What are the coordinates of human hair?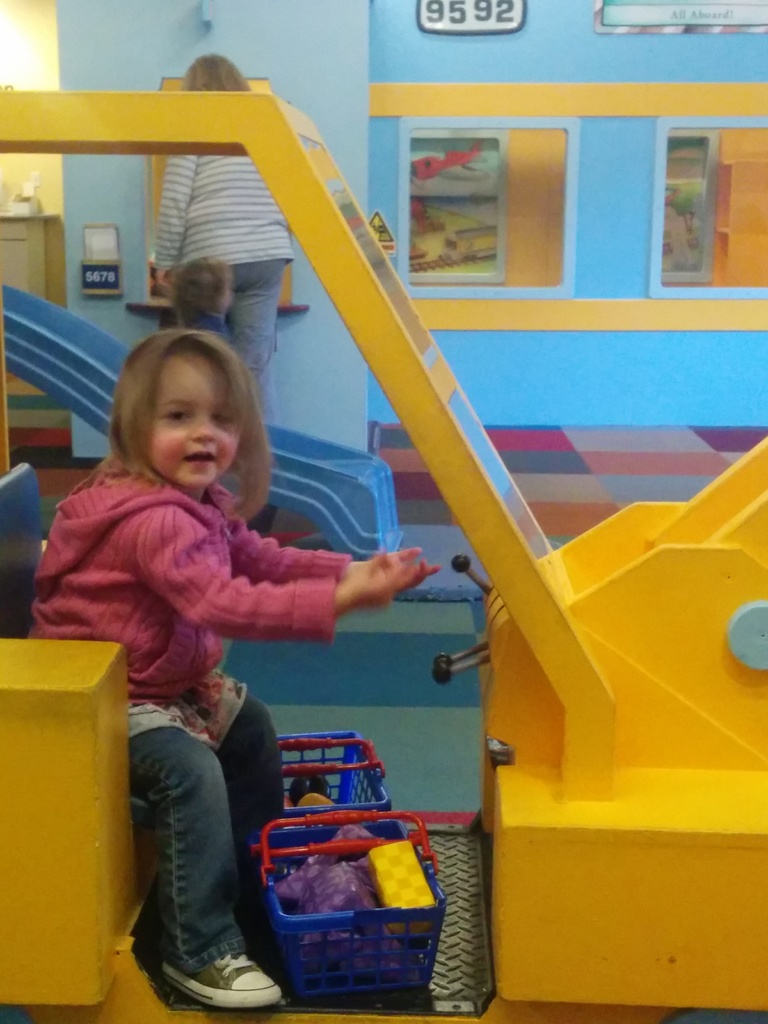
box=[182, 49, 245, 93].
